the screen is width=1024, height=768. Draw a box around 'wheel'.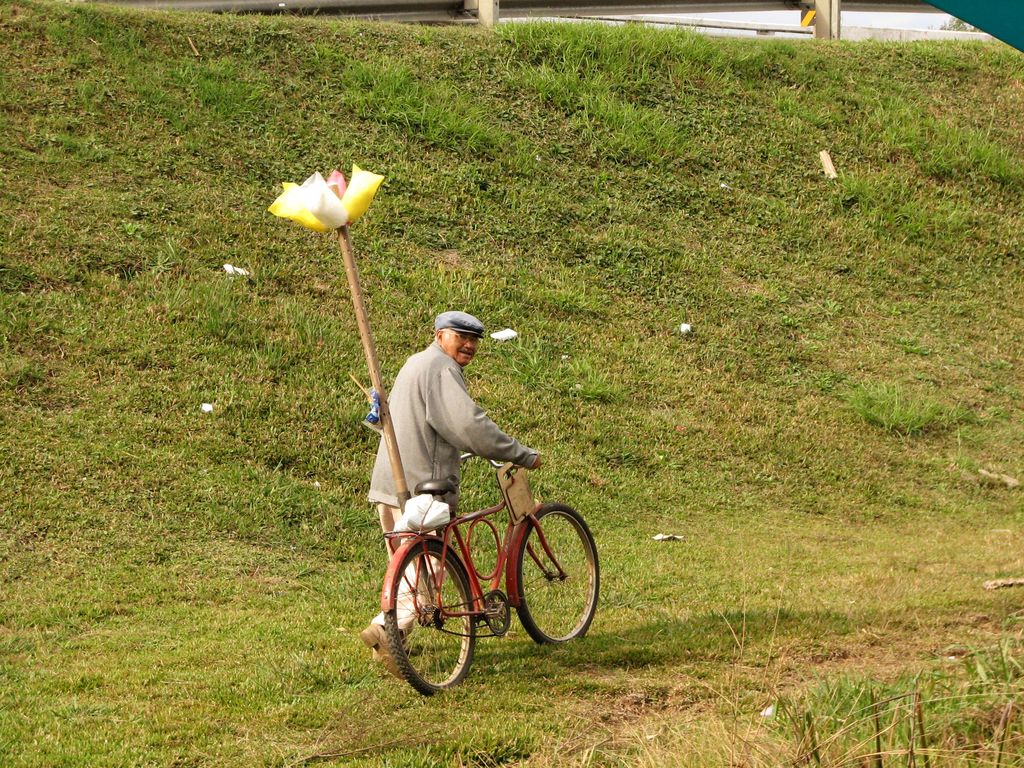
bbox=[396, 554, 468, 698].
